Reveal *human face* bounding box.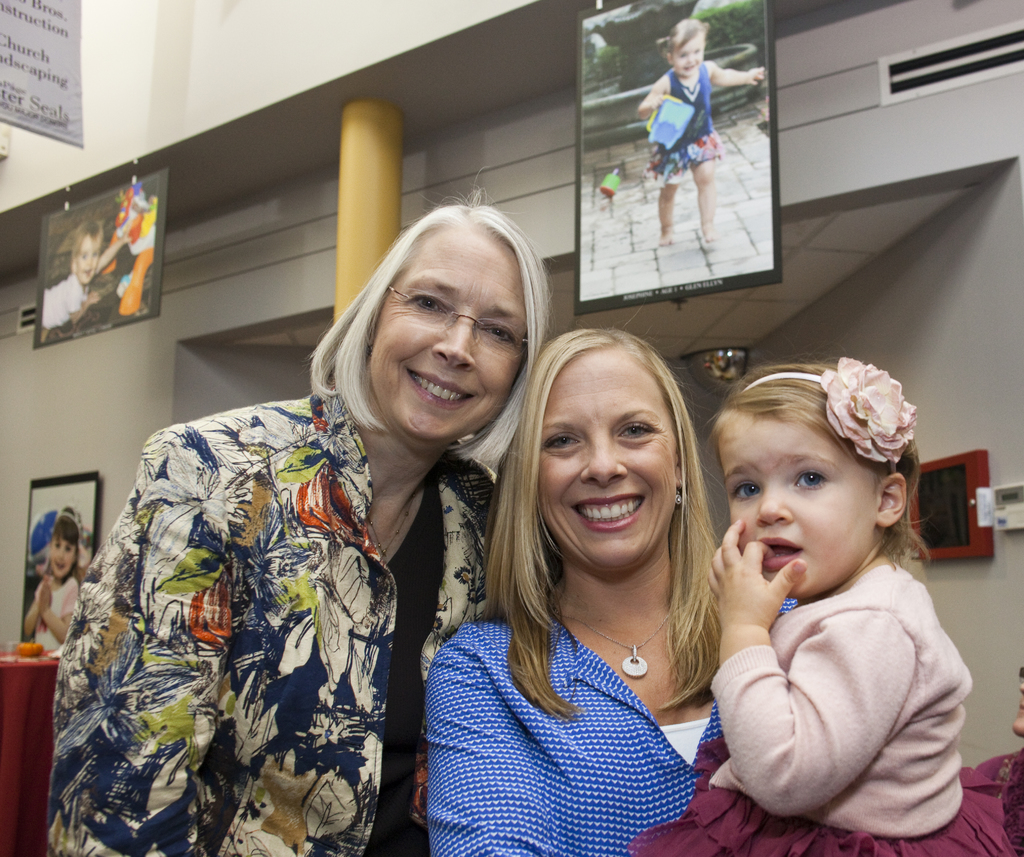
Revealed: 78/236/99/281.
